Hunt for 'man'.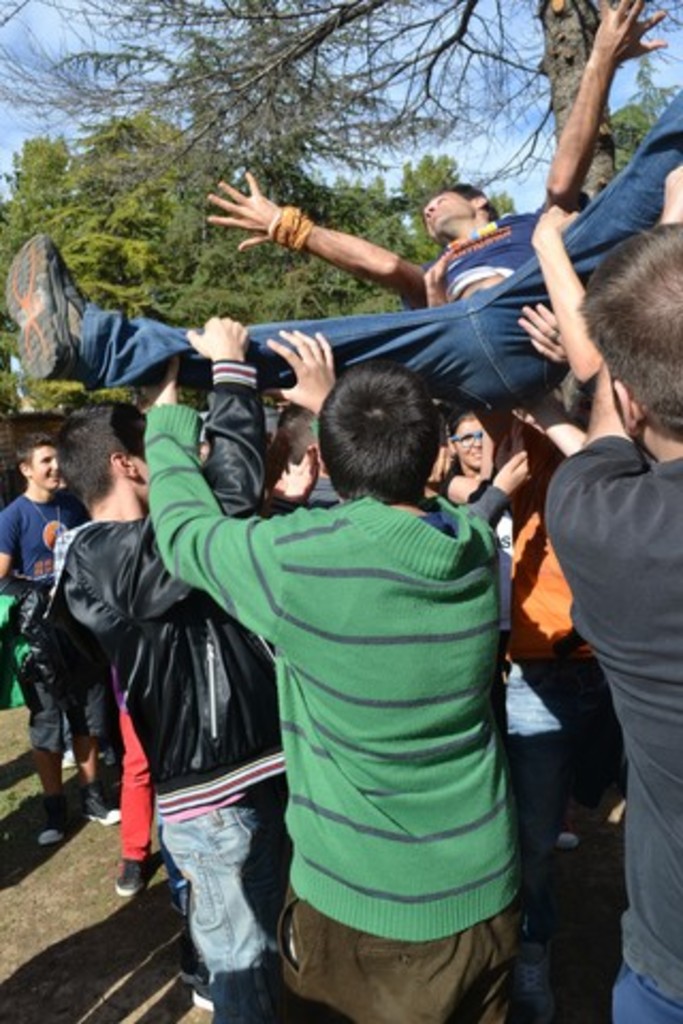
Hunted down at <region>536, 220, 681, 1022</region>.
